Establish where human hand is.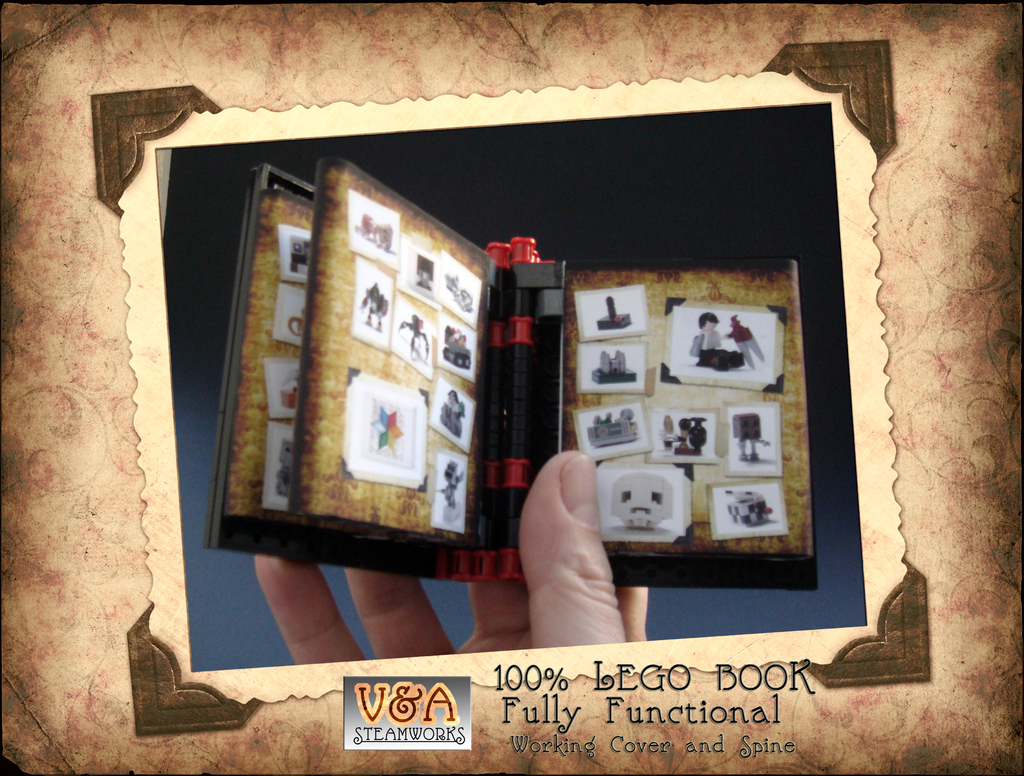
Established at [x1=495, y1=432, x2=627, y2=640].
